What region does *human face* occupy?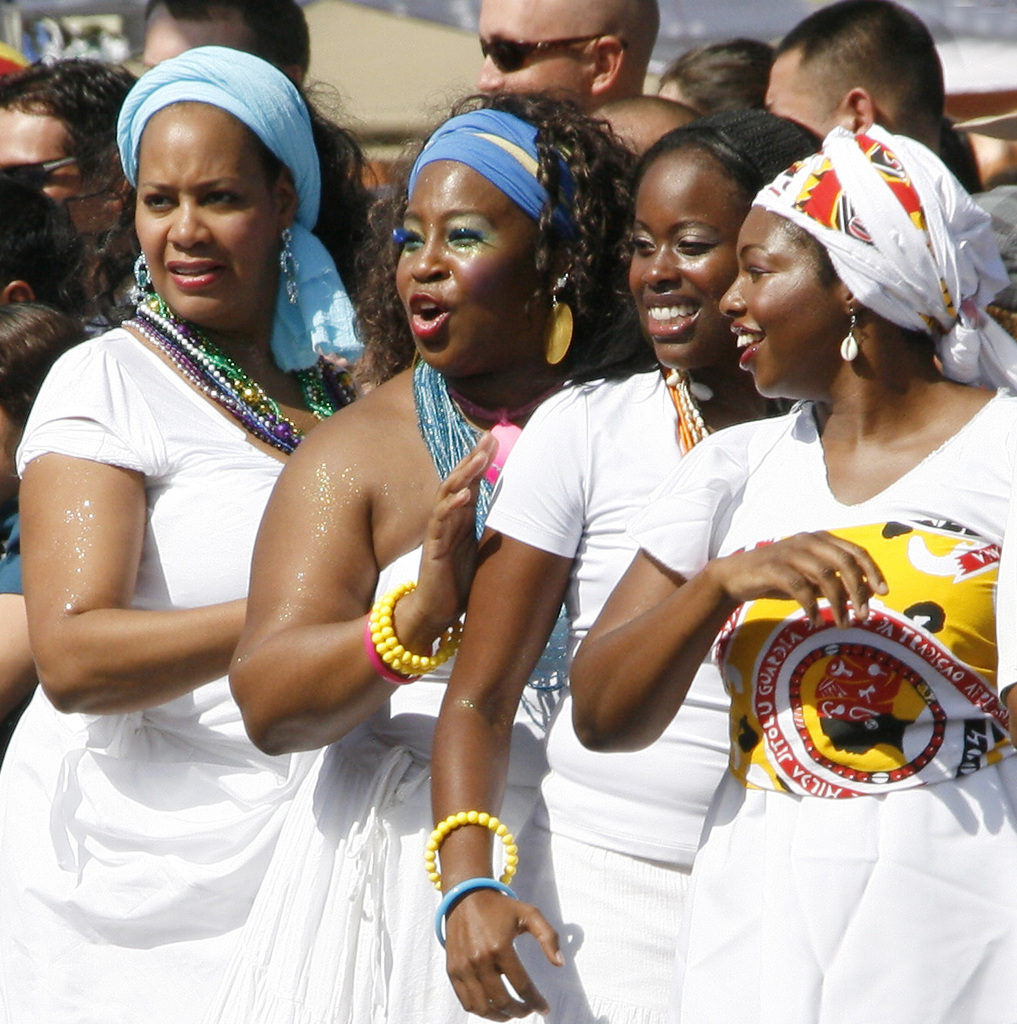
<box>0,376,28,512</box>.
